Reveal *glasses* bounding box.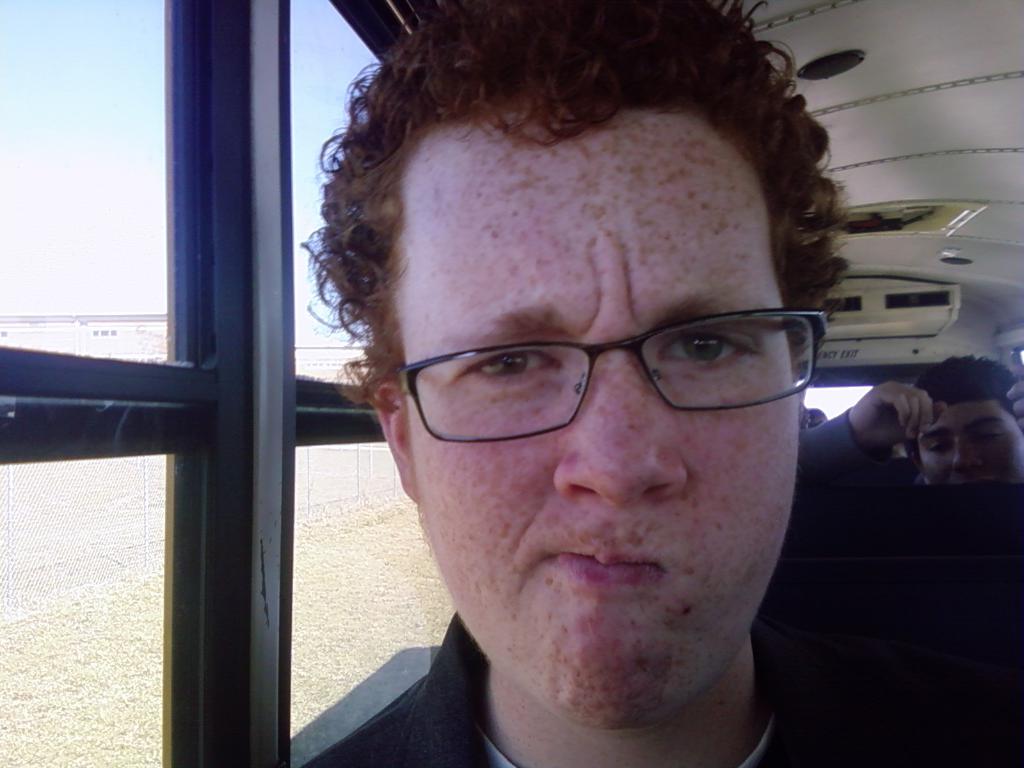
Revealed: l=394, t=301, r=834, b=448.
